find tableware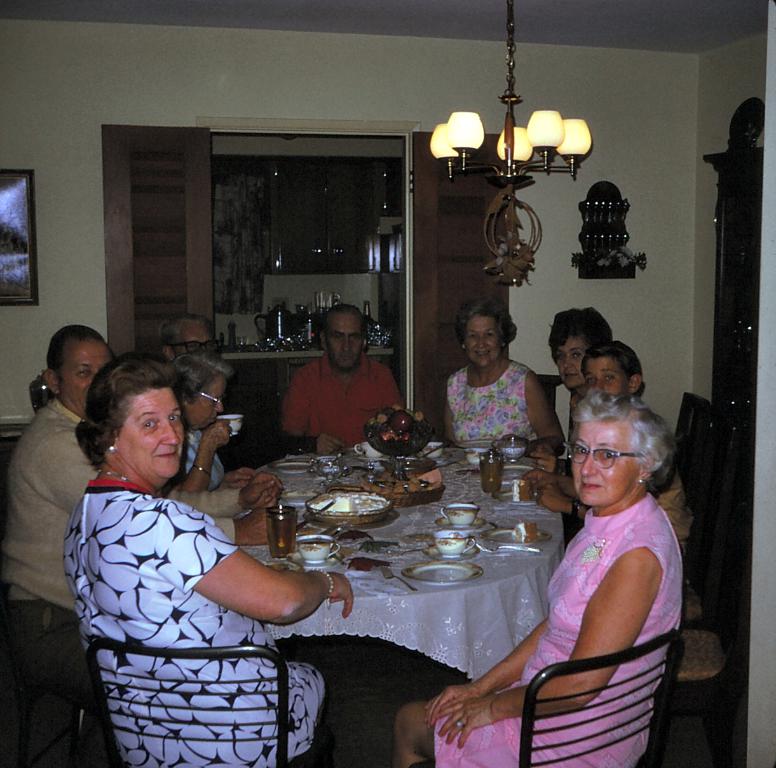
[261,502,303,561]
